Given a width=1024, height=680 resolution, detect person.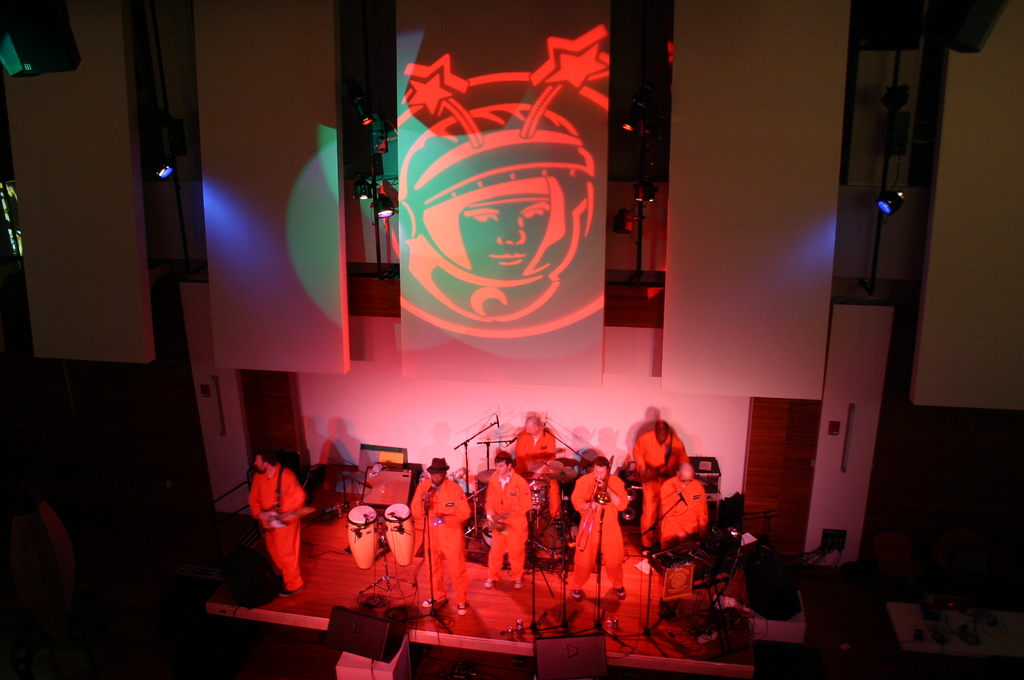
region(419, 462, 465, 619).
